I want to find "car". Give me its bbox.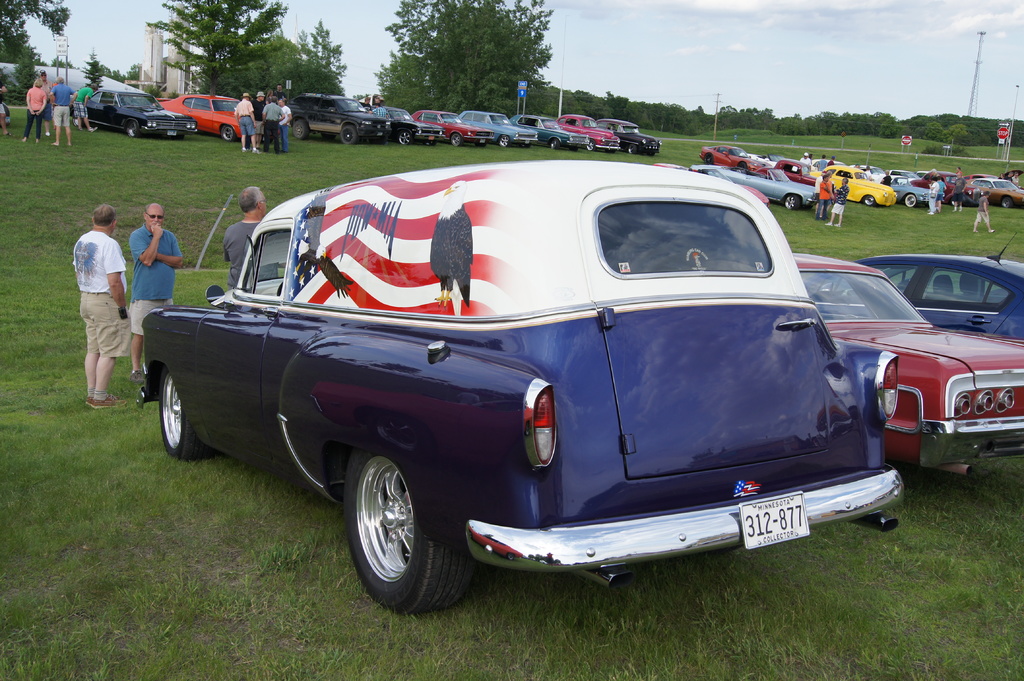
bbox(159, 88, 270, 140).
